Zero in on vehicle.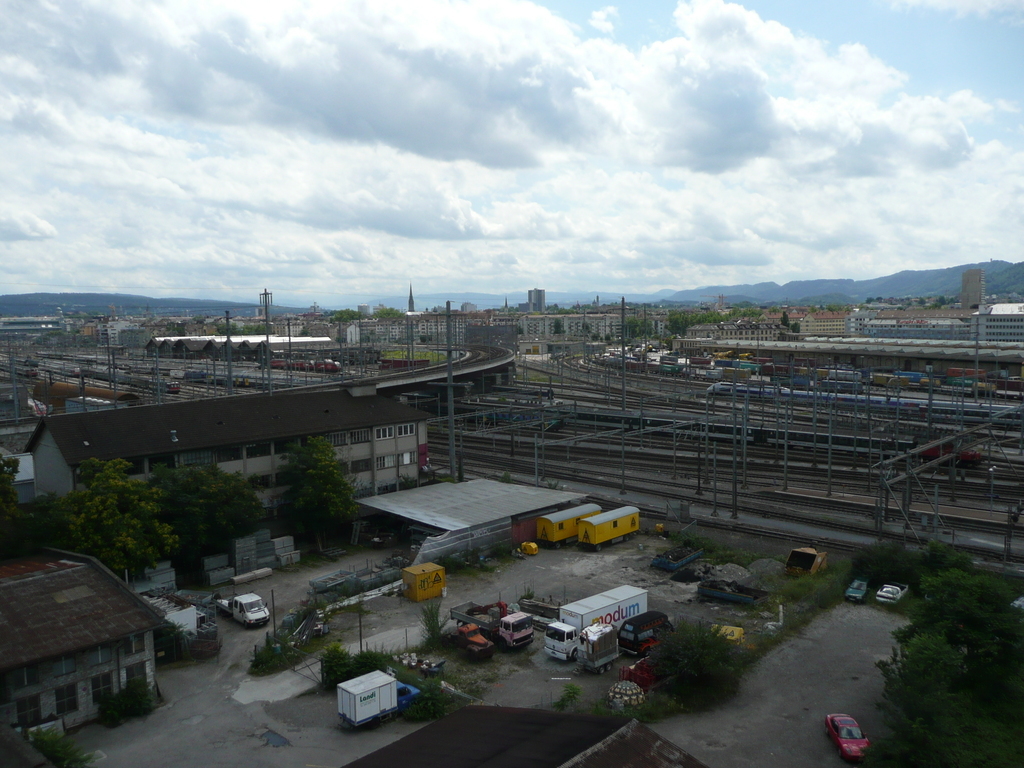
Zeroed in: (x1=445, y1=620, x2=490, y2=661).
